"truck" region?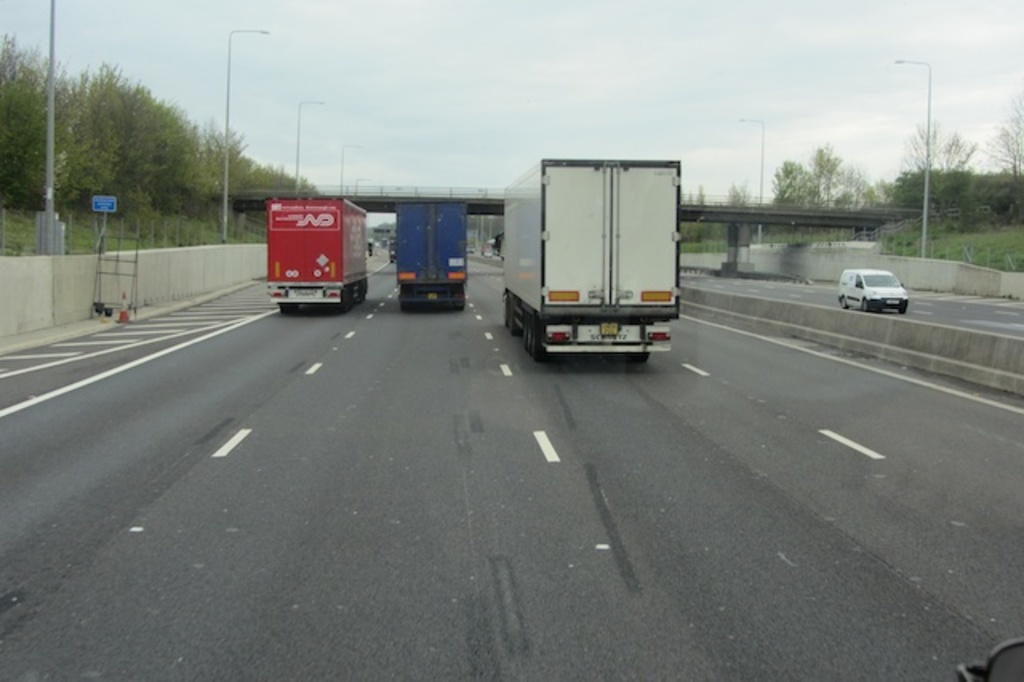
locate(253, 187, 382, 314)
